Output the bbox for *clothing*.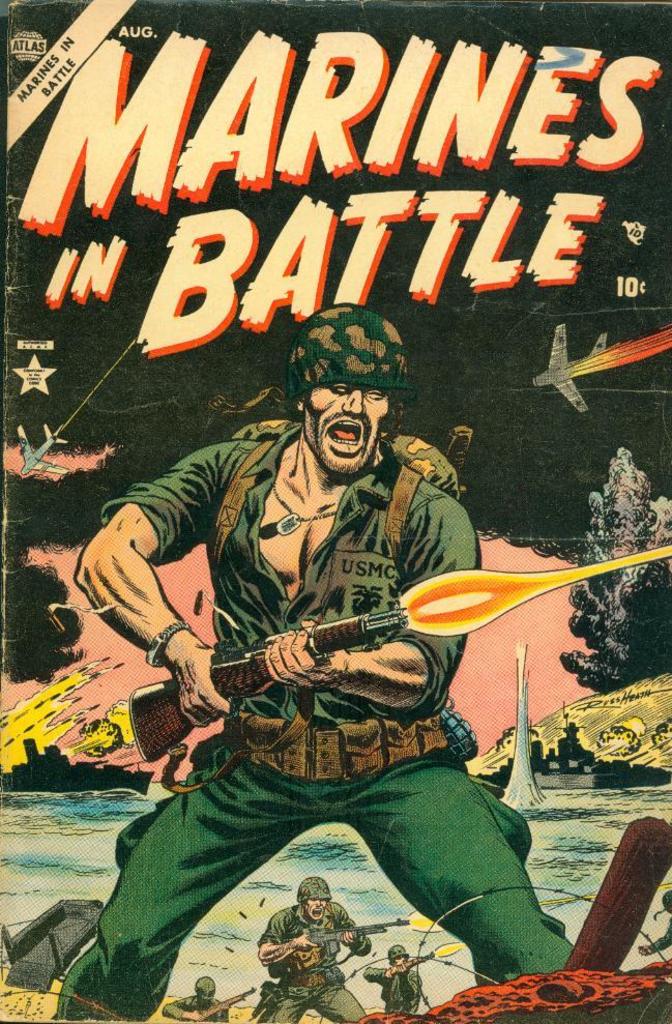
113,479,545,939.
